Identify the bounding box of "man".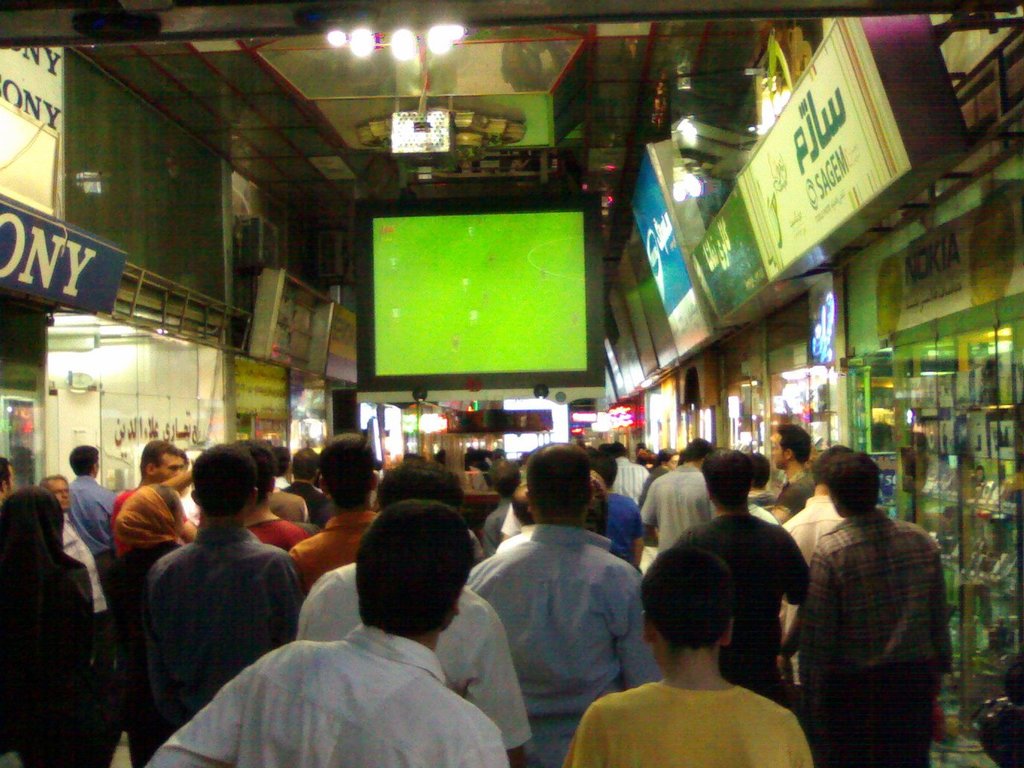
{"left": 641, "top": 441, "right": 712, "bottom": 543}.
